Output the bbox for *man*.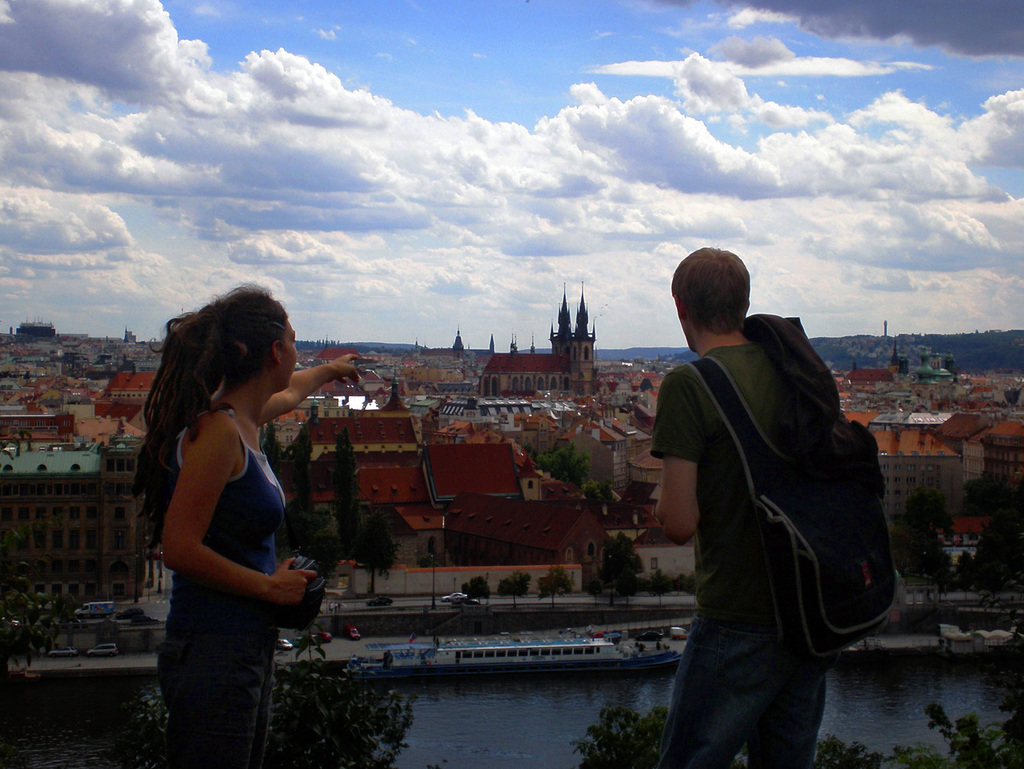
626 219 896 751.
